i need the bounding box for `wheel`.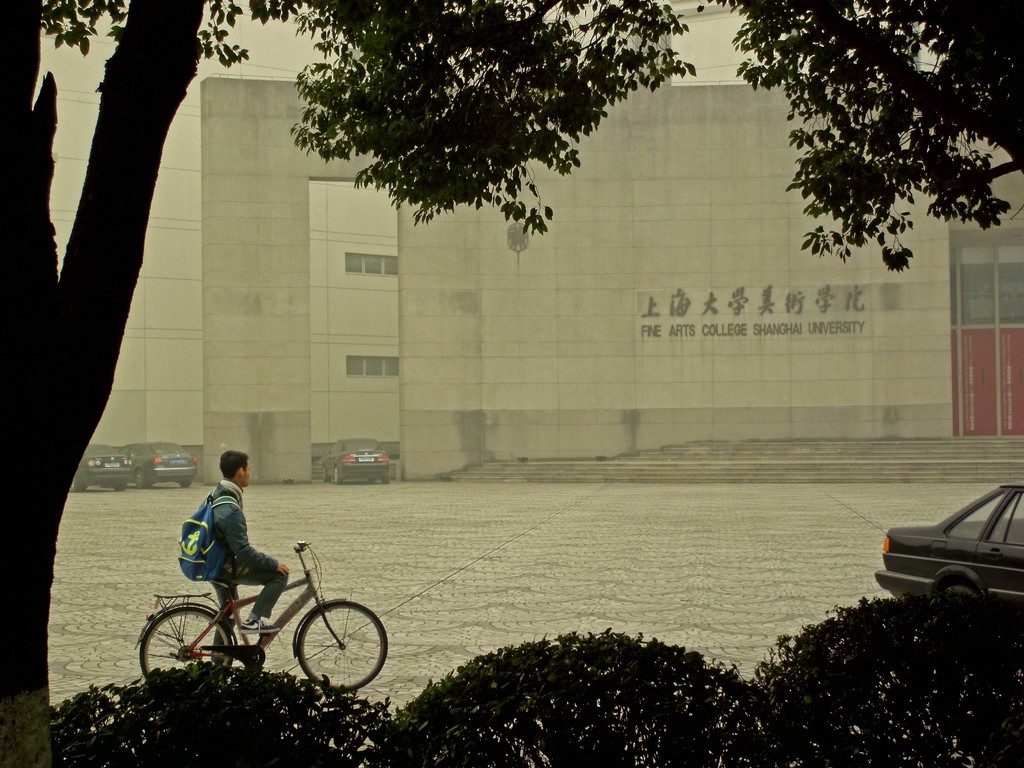
Here it is: rect(136, 470, 145, 489).
